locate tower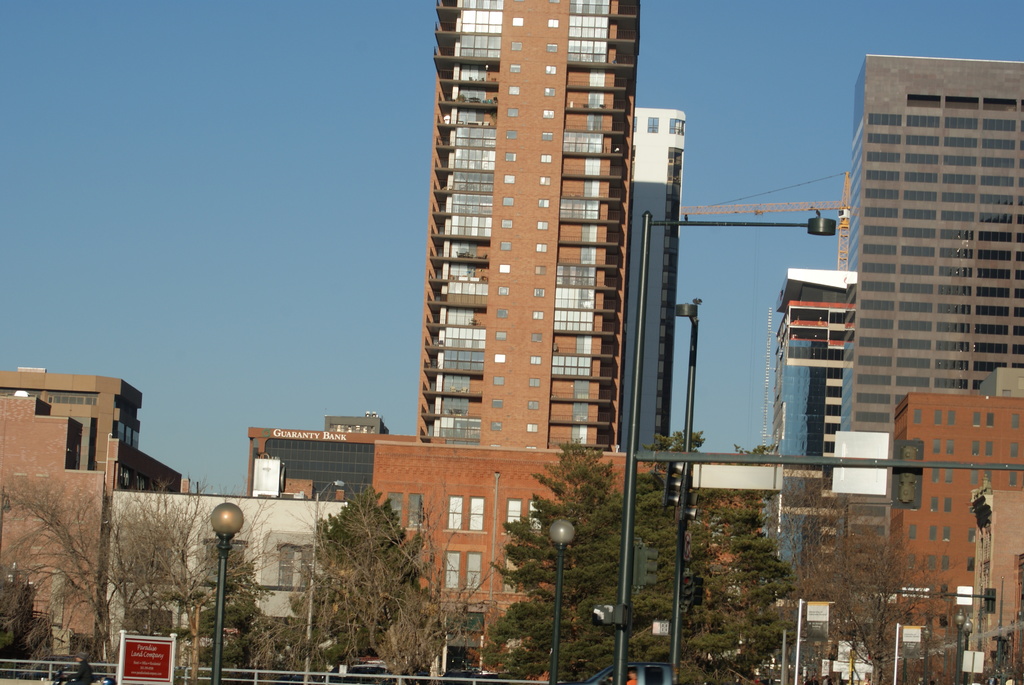
locate(753, 262, 846, 580)
